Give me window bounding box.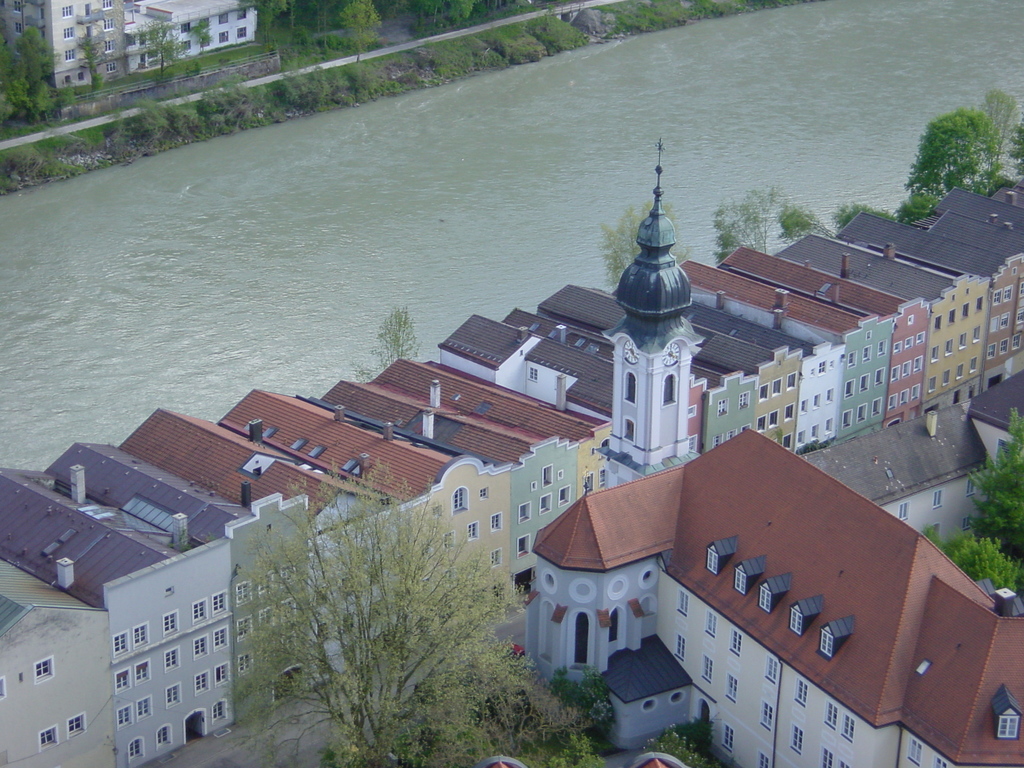
x1=31, y1=658, x2=54, y2=683.
